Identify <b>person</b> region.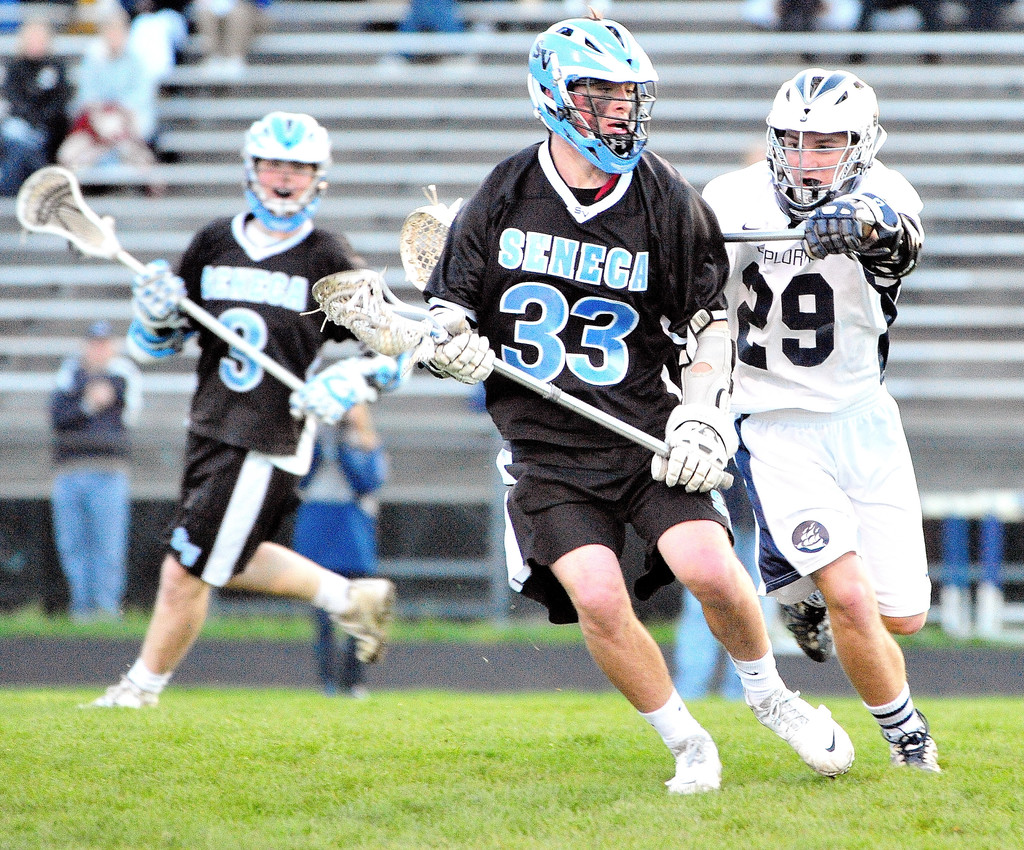
Region: <bbox>698, 65, 949, 774</bbox>.
